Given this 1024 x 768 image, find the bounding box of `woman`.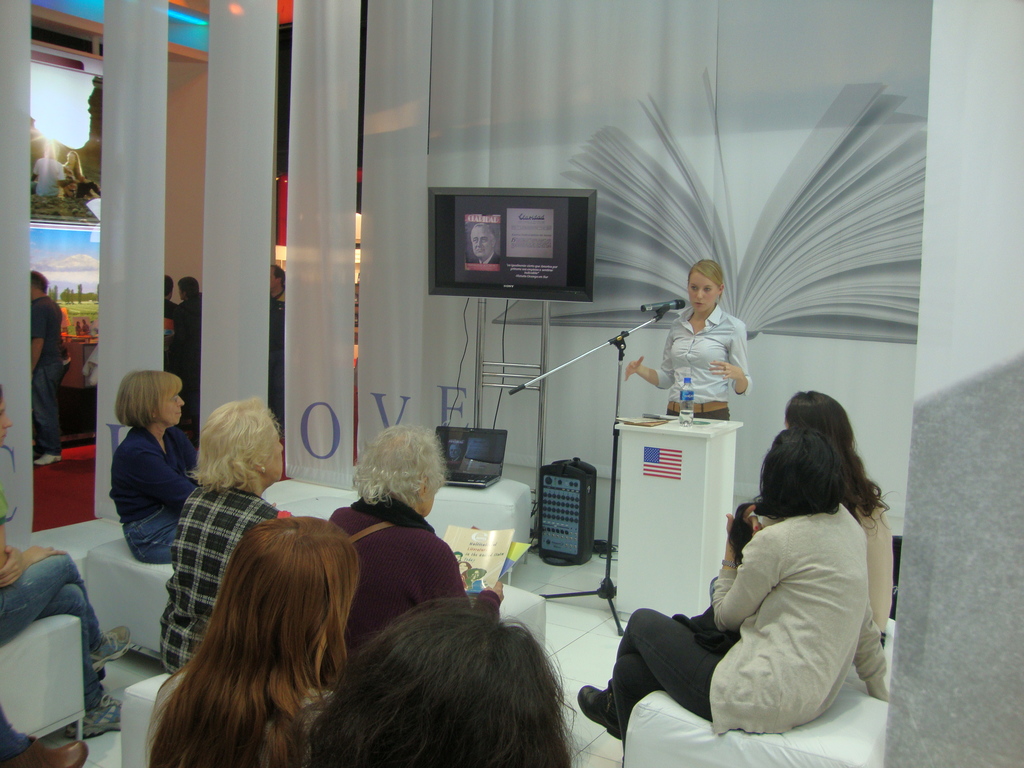
158 388 288 677.
